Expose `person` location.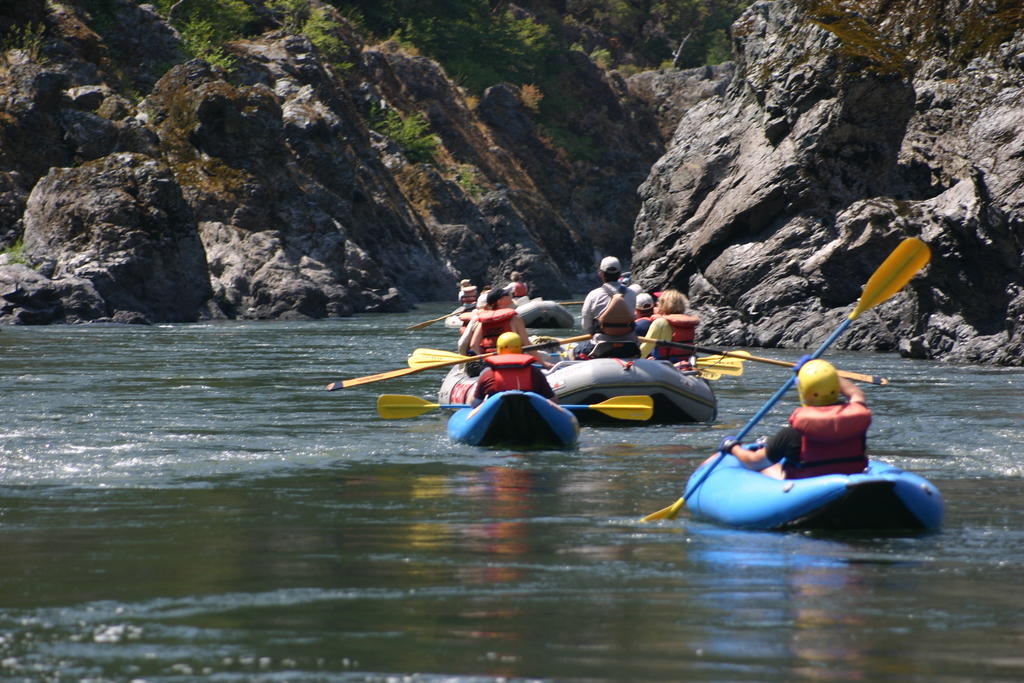
Exposed at detection(722, 361, 869, 478).
